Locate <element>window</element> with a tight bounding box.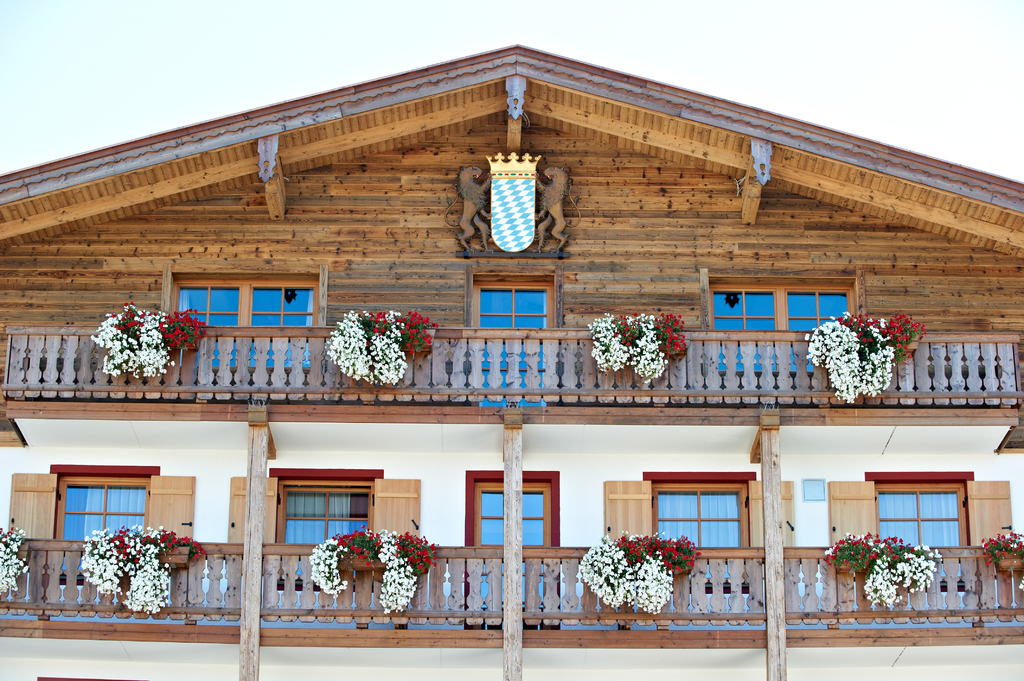
locate(156, 261, 328, 374).
